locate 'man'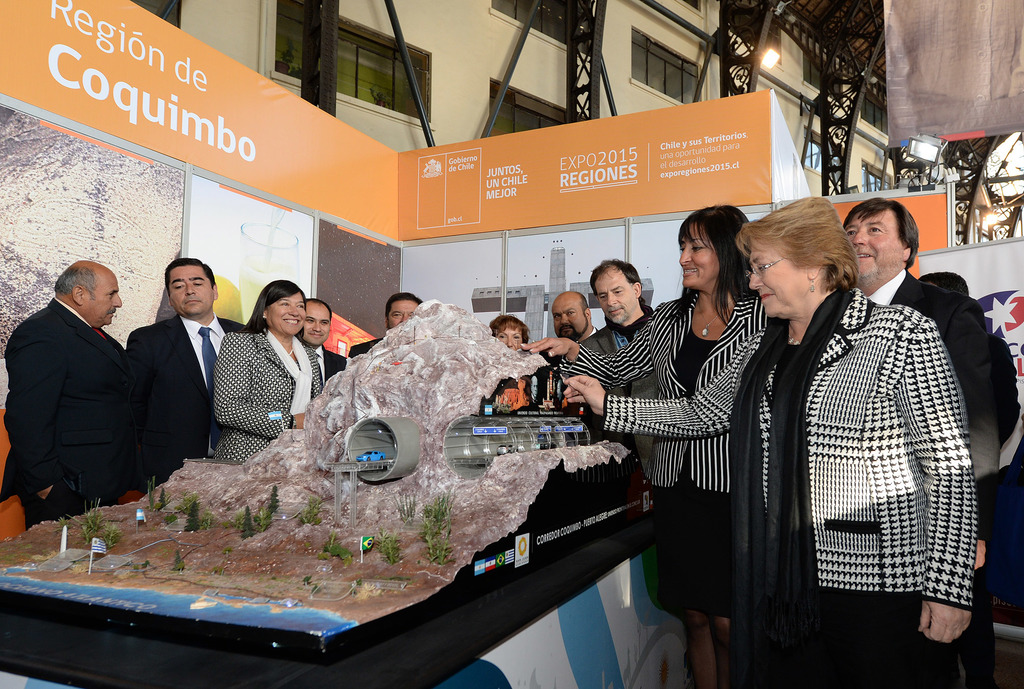
l=122, t=252, r=248, b=458
